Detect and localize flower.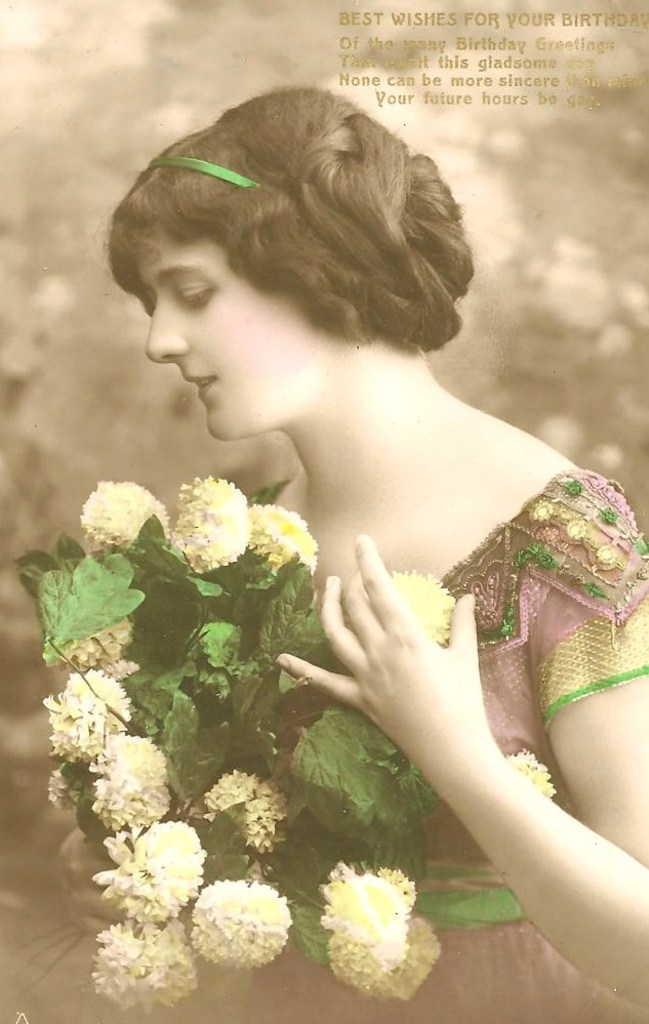
Localized at x1=75, y1=475, x2=162, y2=547.
